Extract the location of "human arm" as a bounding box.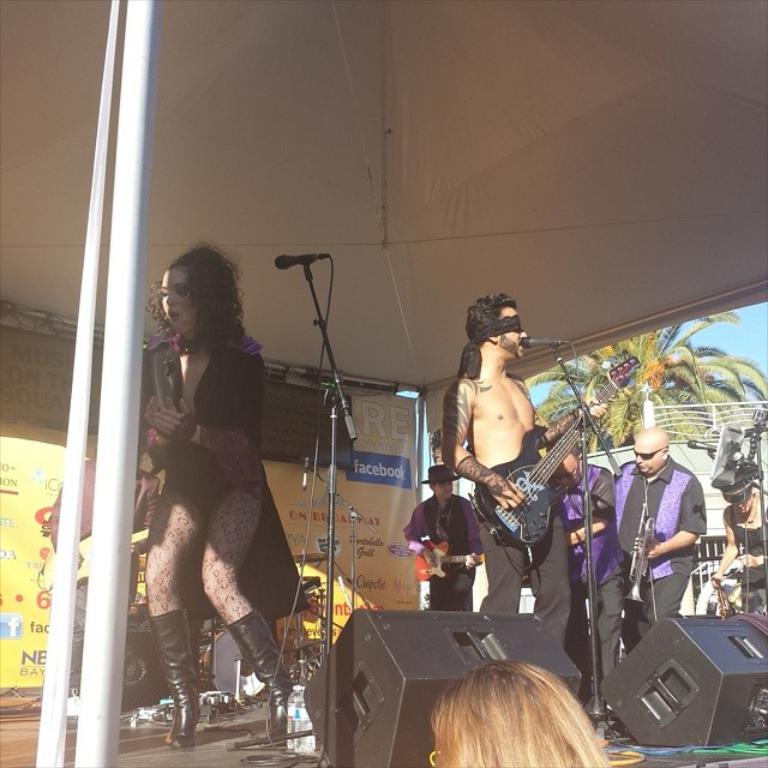
564,466,617,550.
